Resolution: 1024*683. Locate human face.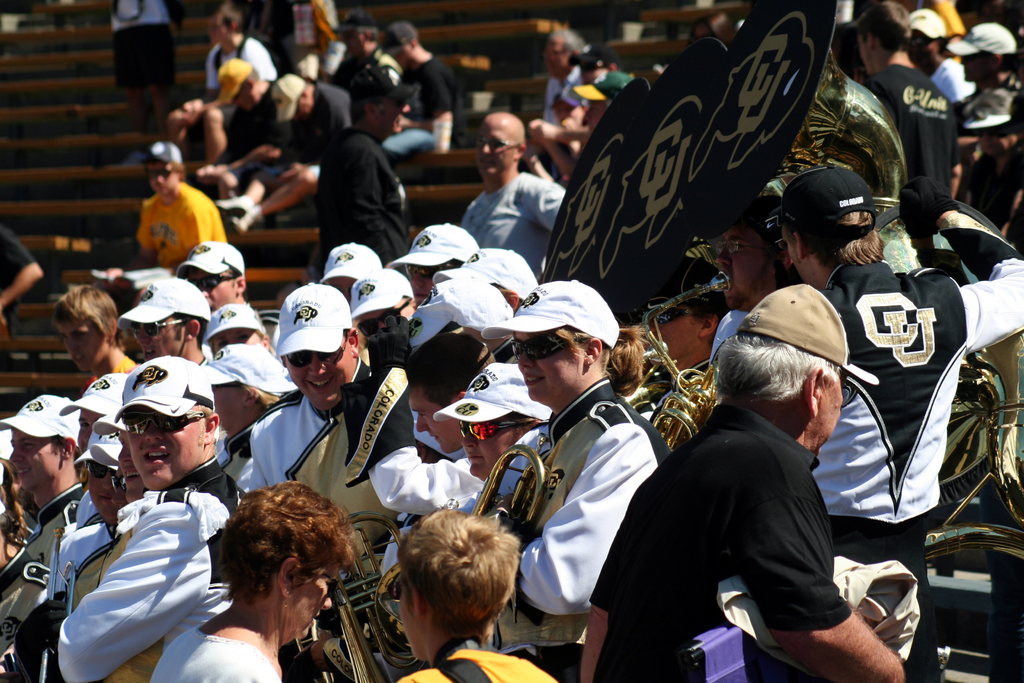
locate(144, 162, 184, 195).
